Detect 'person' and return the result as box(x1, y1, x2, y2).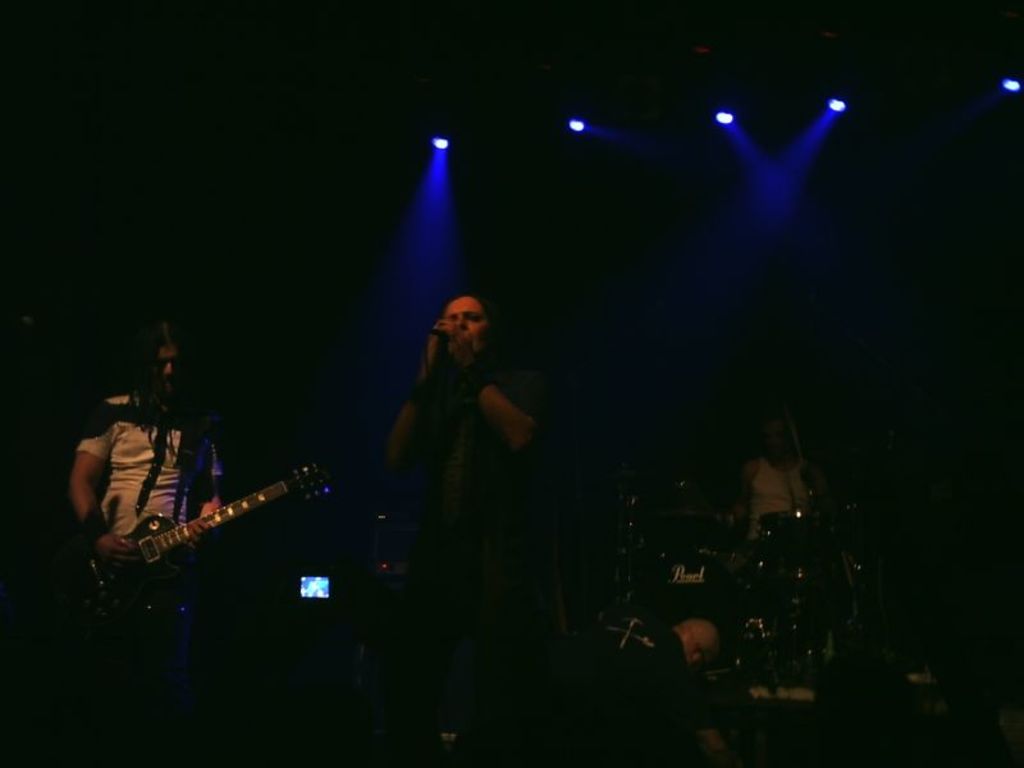
box(731, 411, 844, 544).
